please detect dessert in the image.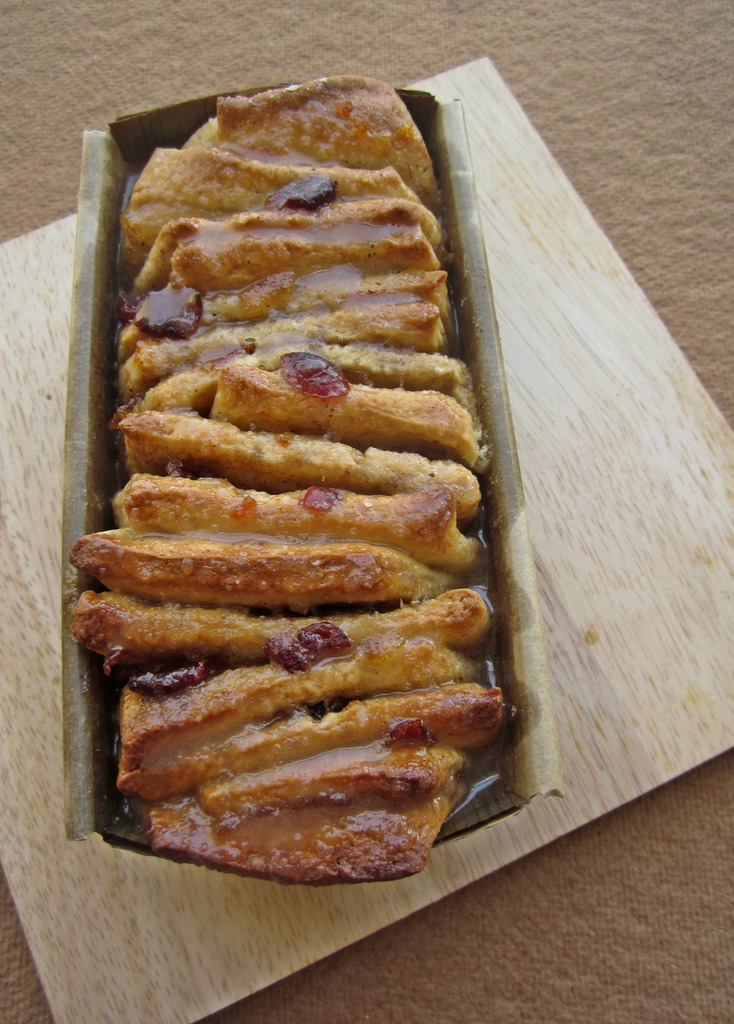
BBox(58, 147, 525, 937).
